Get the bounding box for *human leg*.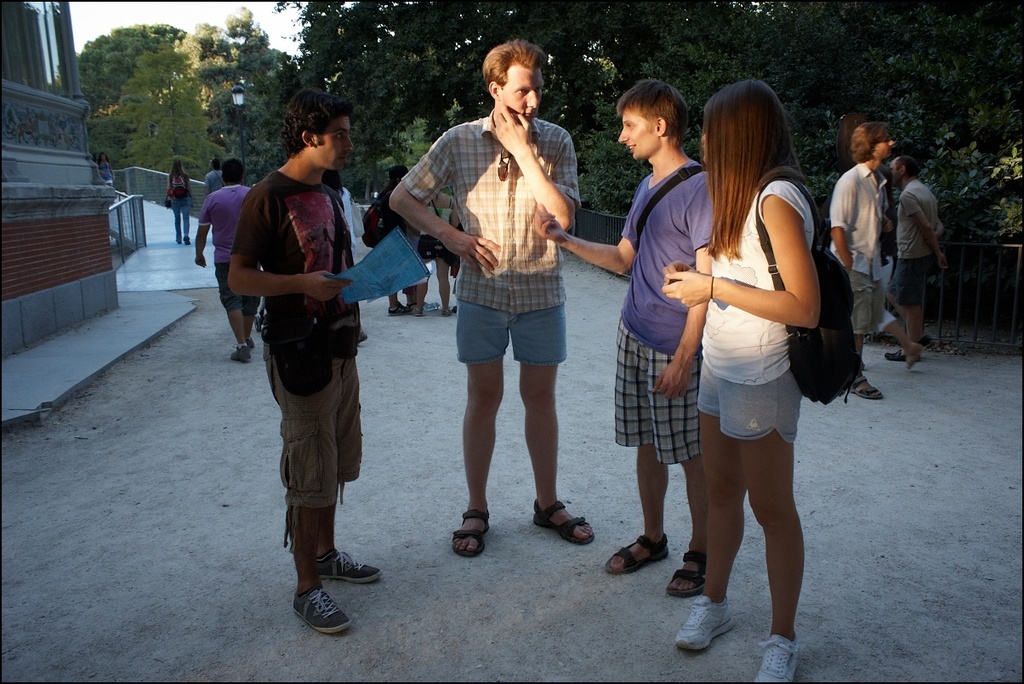
x1=708 y1=395 x2=813 y2=640.
